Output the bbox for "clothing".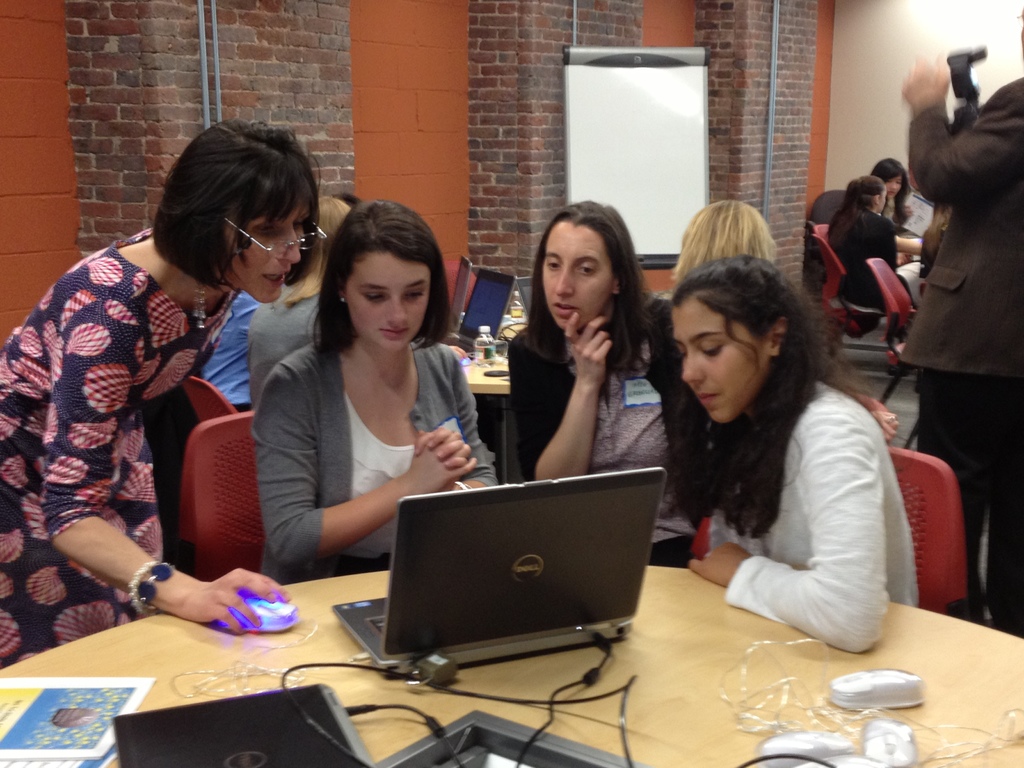
box=[918, 367, 1019, 628].
